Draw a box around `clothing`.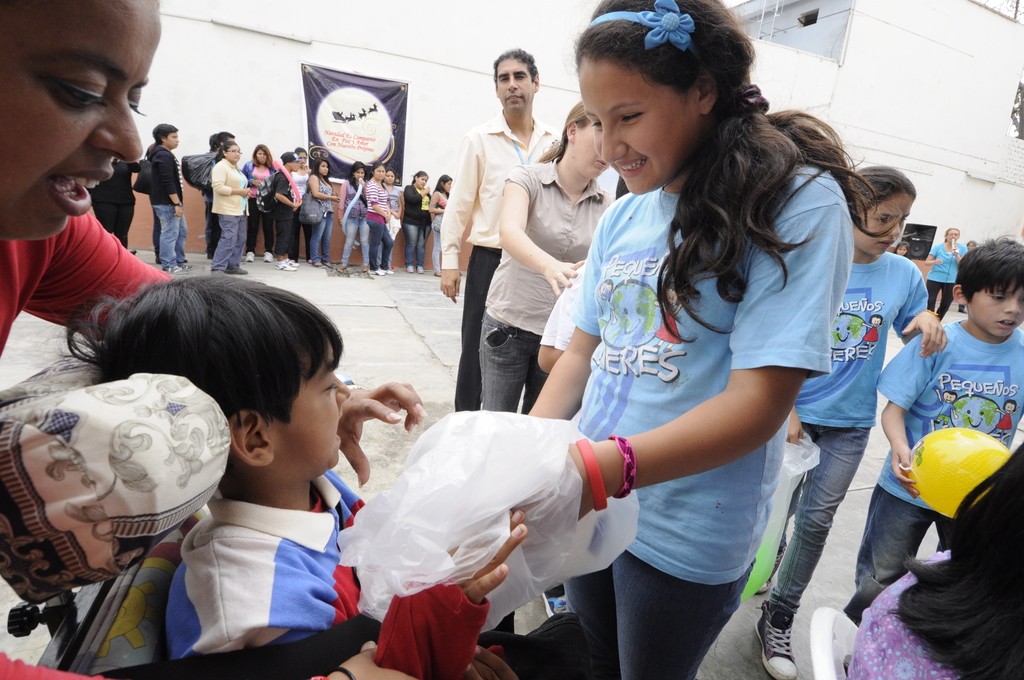
200,149,250,269.
